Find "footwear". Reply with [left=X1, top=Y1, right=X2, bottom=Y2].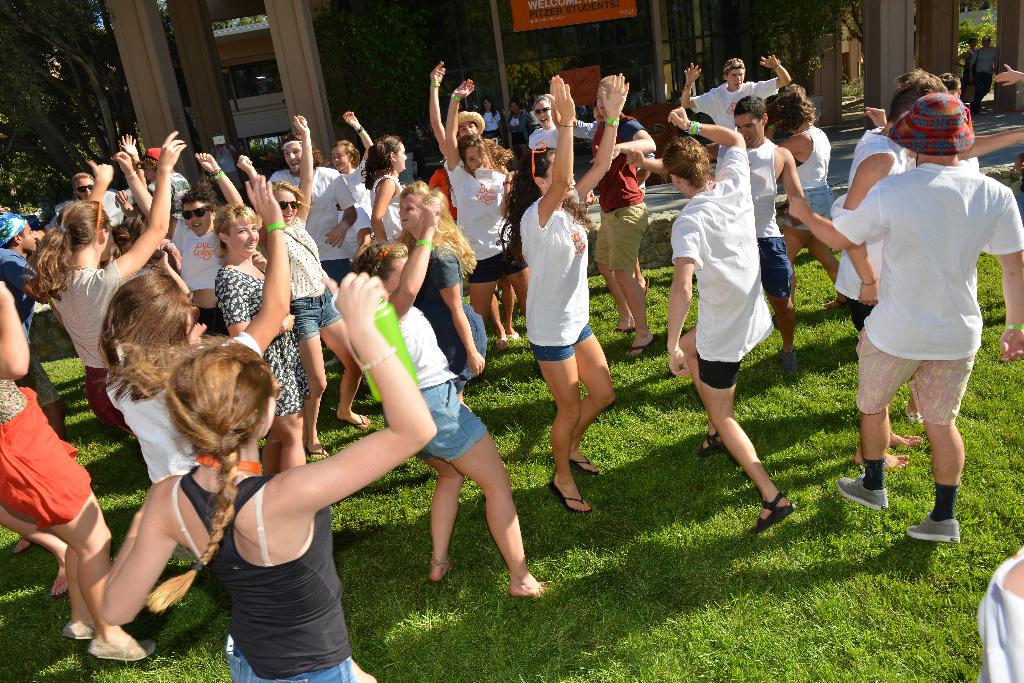
[left=699, top=430, right=730, bottom=457].
